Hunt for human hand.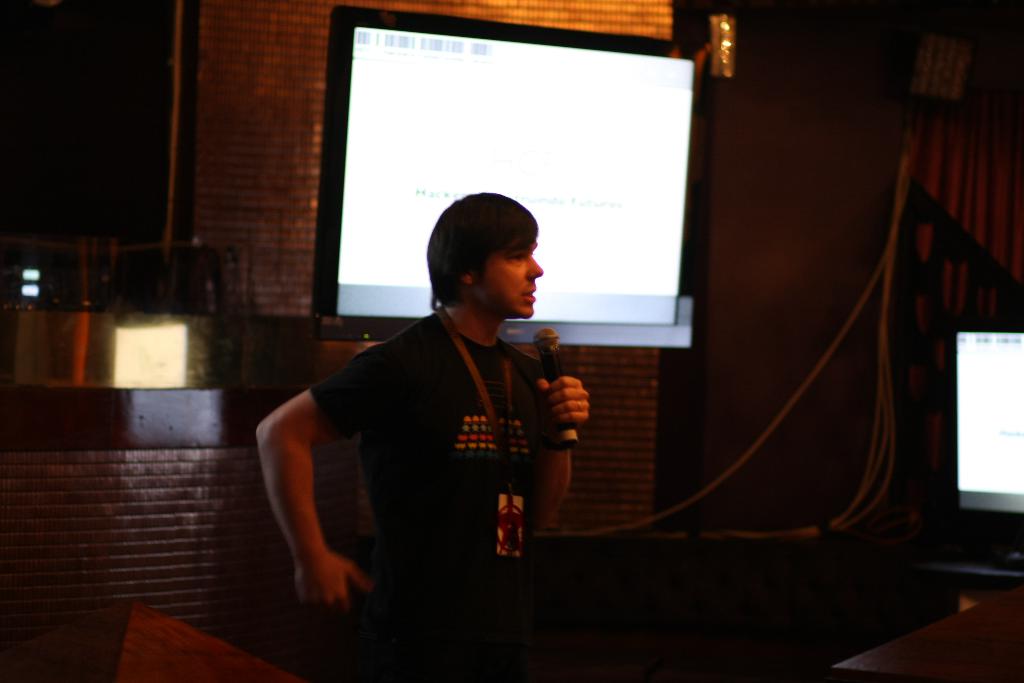
Hunted down at 292/548/372/614.
